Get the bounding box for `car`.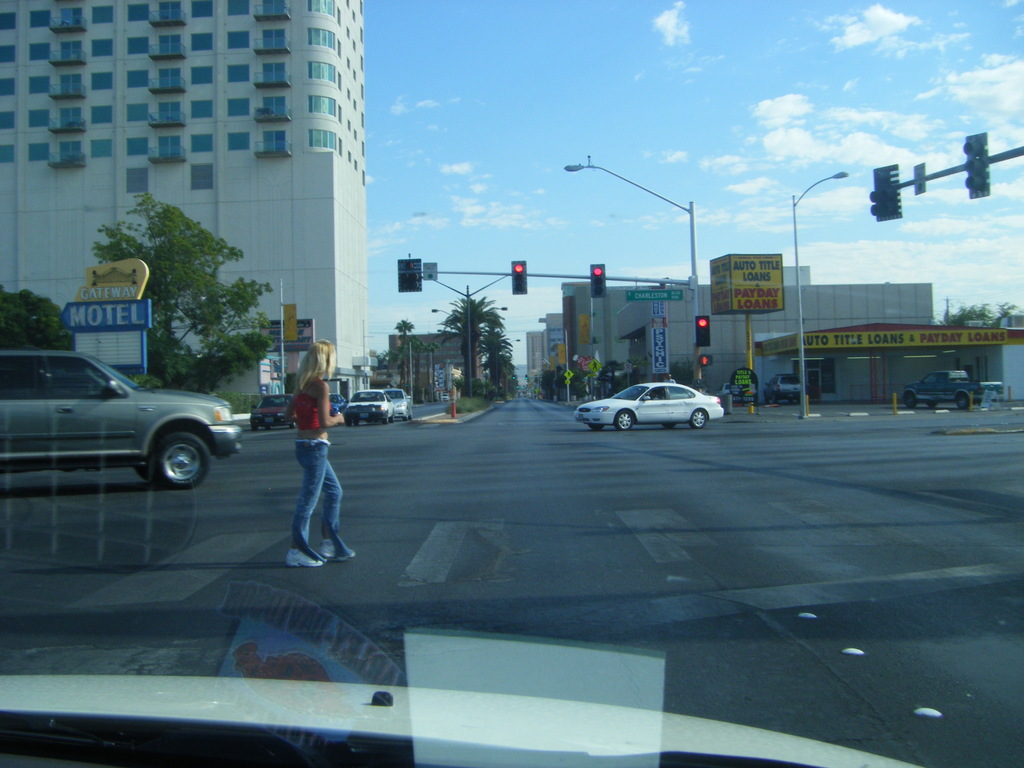
locate(576, 383, 725, 433).
